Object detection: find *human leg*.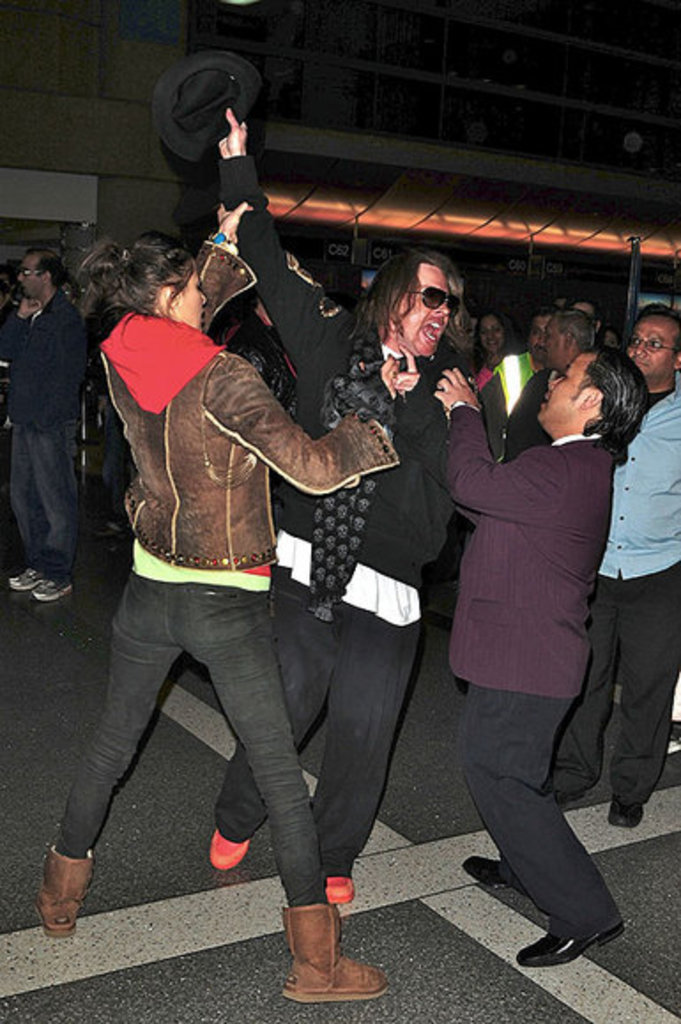
bbox=[7, 428, 53, 596].
